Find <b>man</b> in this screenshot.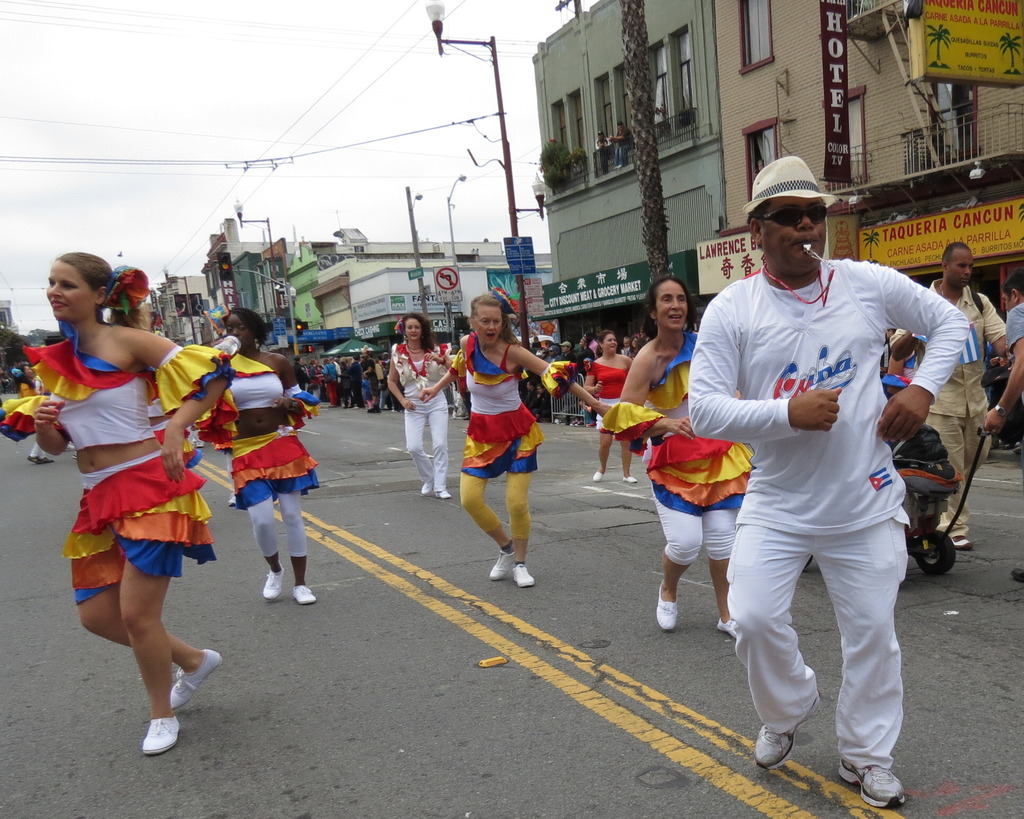
The bounding box for <b>man</b> is region(984, 265, 1023, 583).
